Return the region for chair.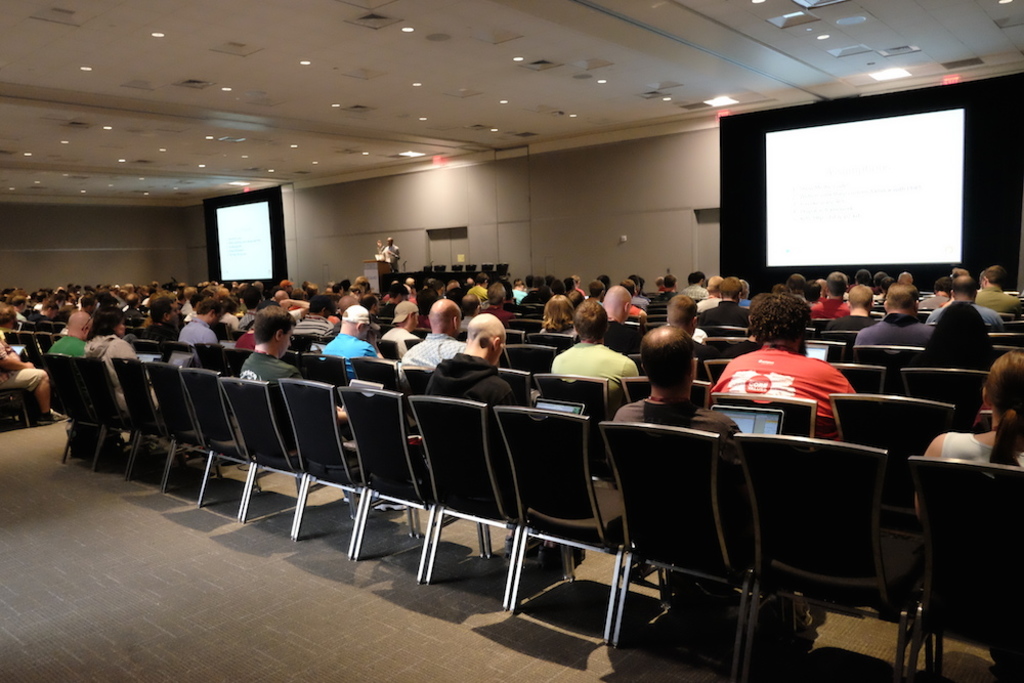
223,374,354,541.
